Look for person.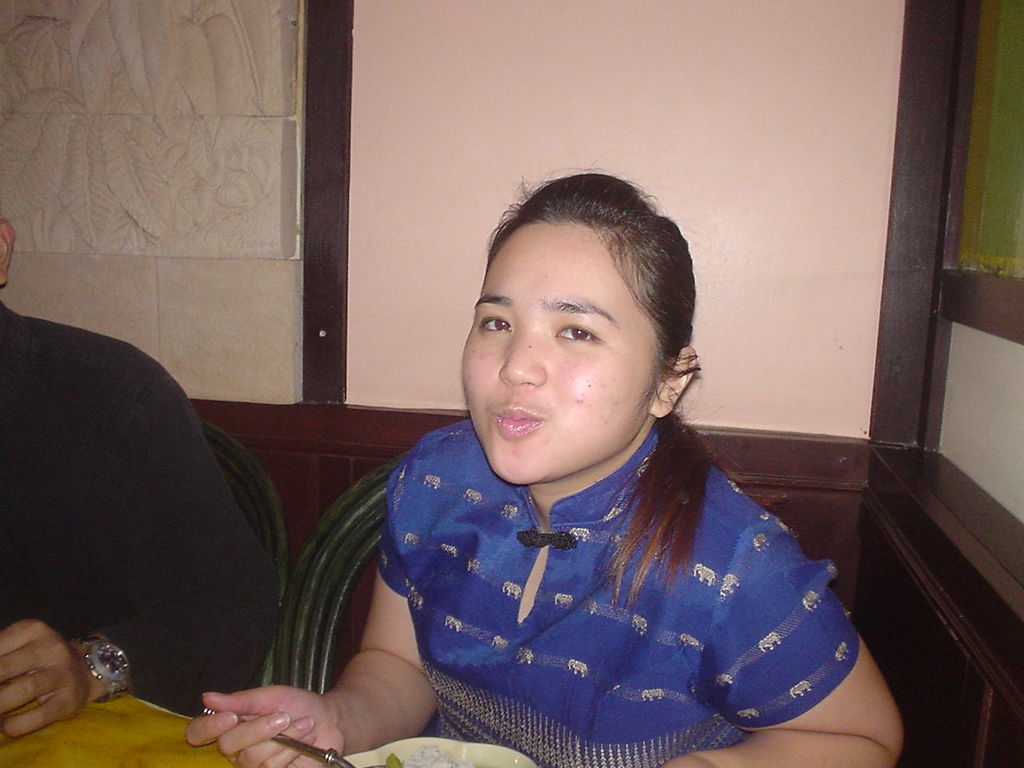
Found: {"x1": 0, "y1": 214, "x2": 288, "y2": 734}.
